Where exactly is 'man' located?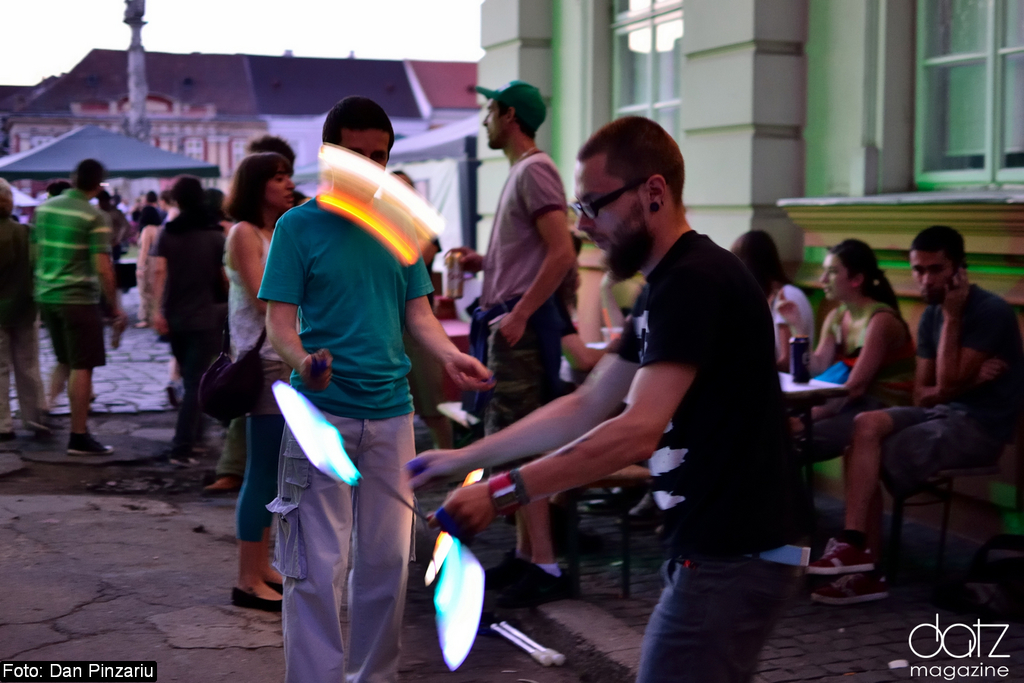
Its bounding box is 33:157:114:460.
